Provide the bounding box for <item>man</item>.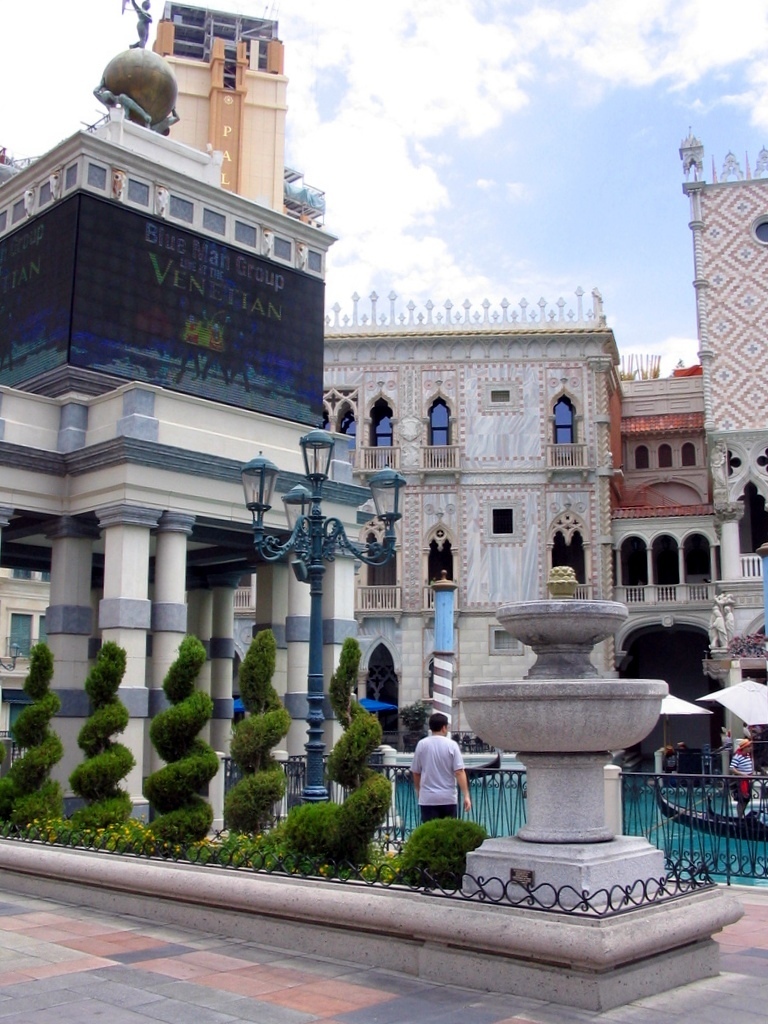
[414, 712, 488, 832].
